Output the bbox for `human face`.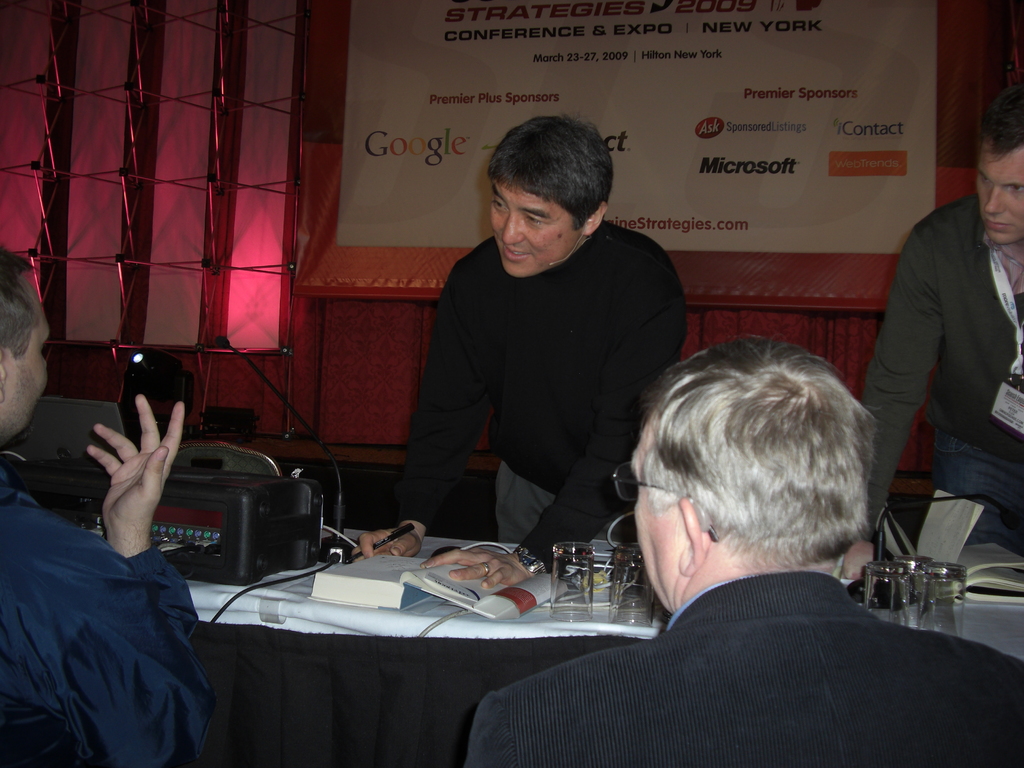
{"x1": 2, "y1": 281, "x2": 47, "y2": 444}.
